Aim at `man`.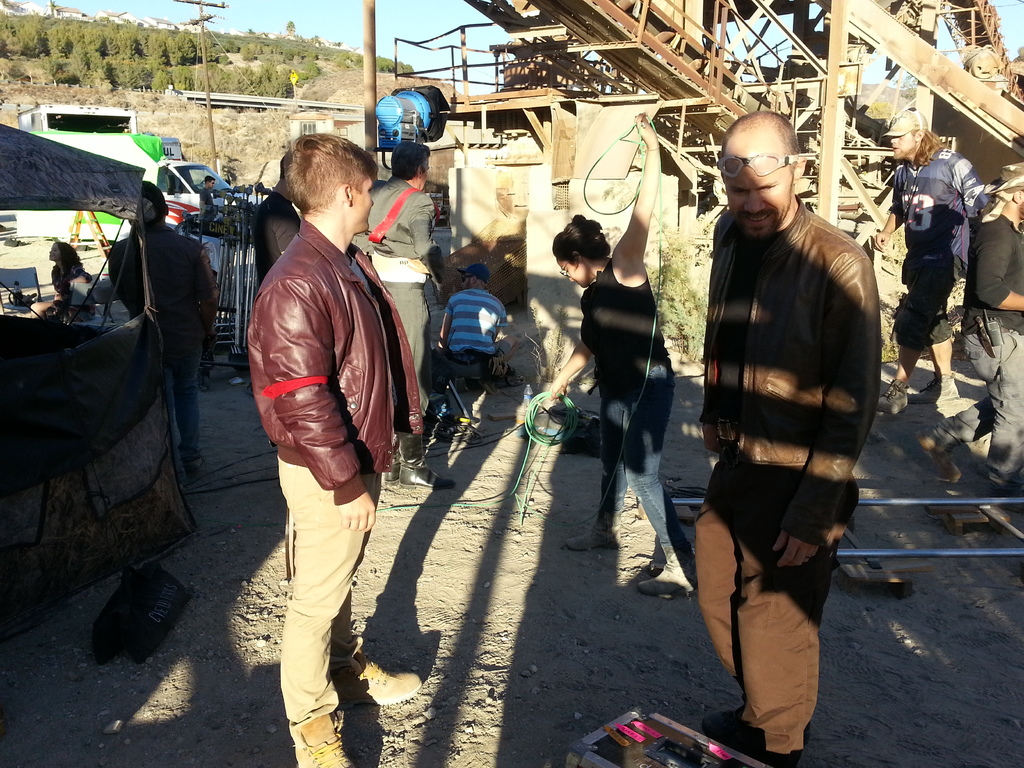
Aimed at <region>109, 180, 218, 477</region>.
